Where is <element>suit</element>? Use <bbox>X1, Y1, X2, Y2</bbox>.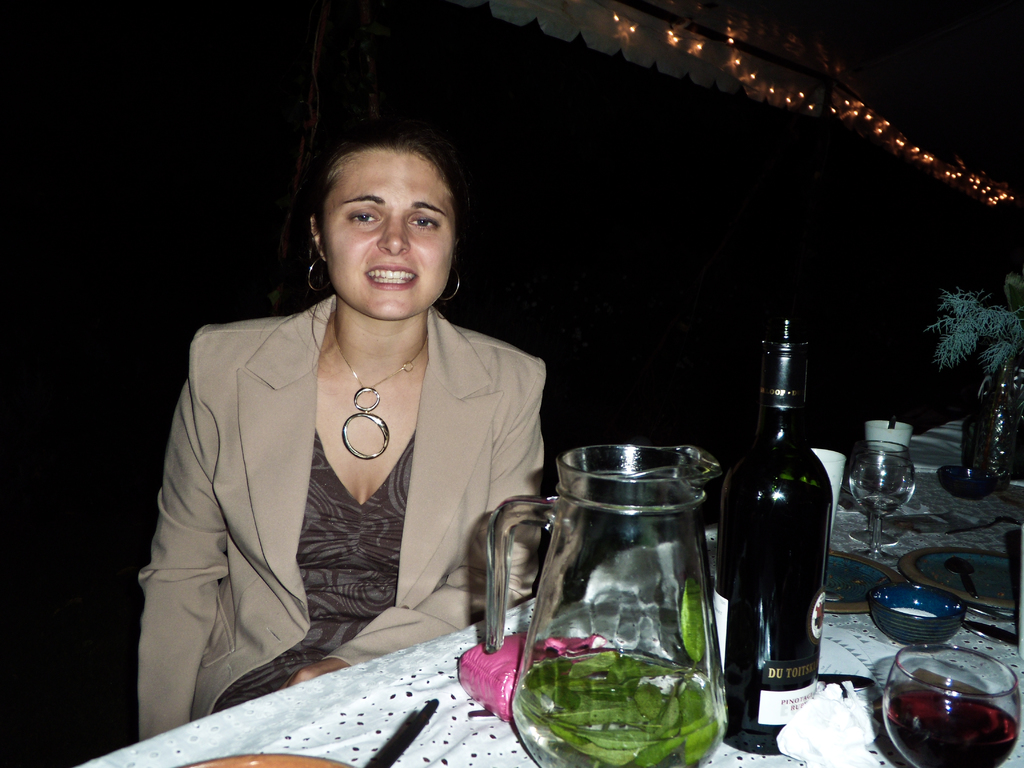
<bbox>129, 246, 551, 702</bbox>.
